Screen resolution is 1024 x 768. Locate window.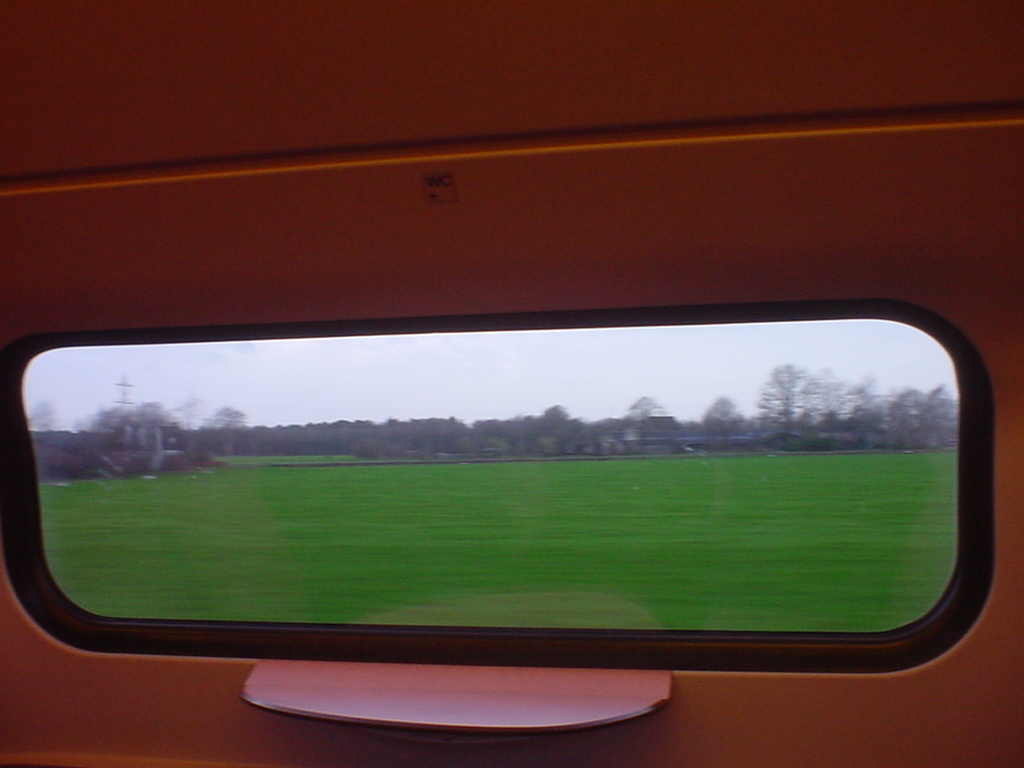
l=21, t=259, r=994, b=699.
